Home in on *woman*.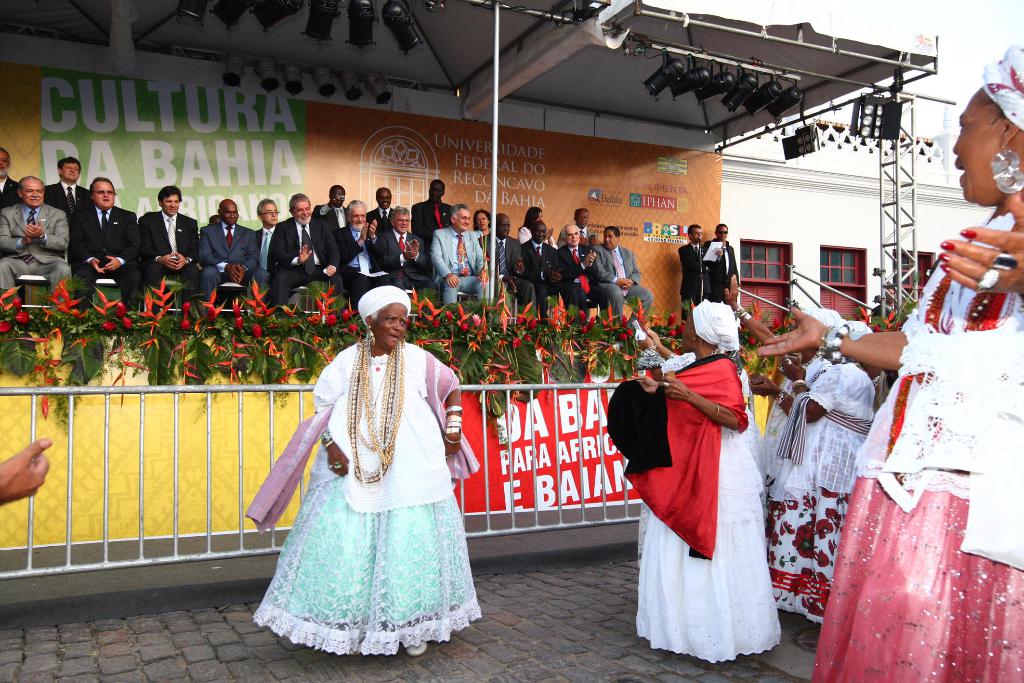
Homed in at crop(609, 298, 792, 663).
